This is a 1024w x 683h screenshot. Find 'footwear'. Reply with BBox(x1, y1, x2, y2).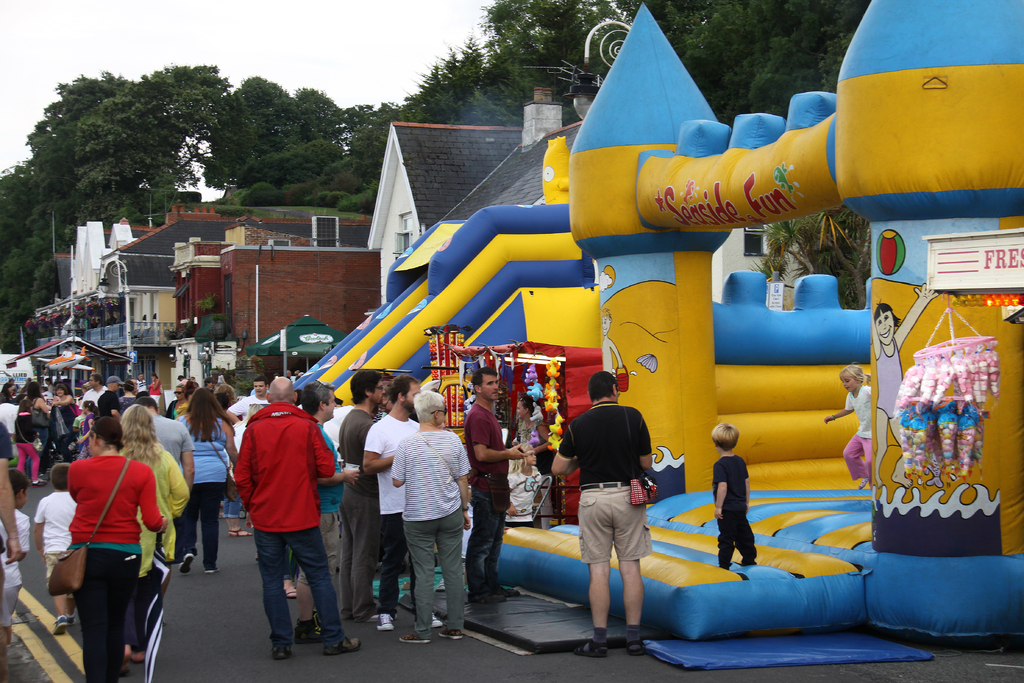
BBox(374, 616, 392, 630).
